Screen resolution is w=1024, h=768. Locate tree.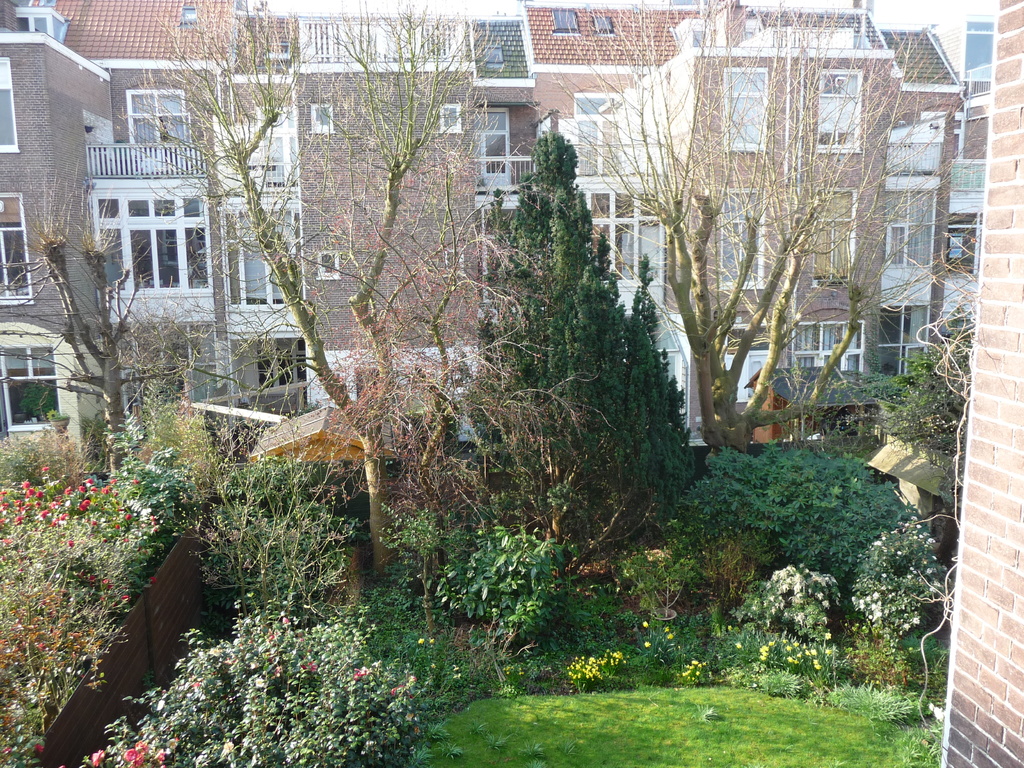
[left=522, top=0, right=986, bottom=463].
